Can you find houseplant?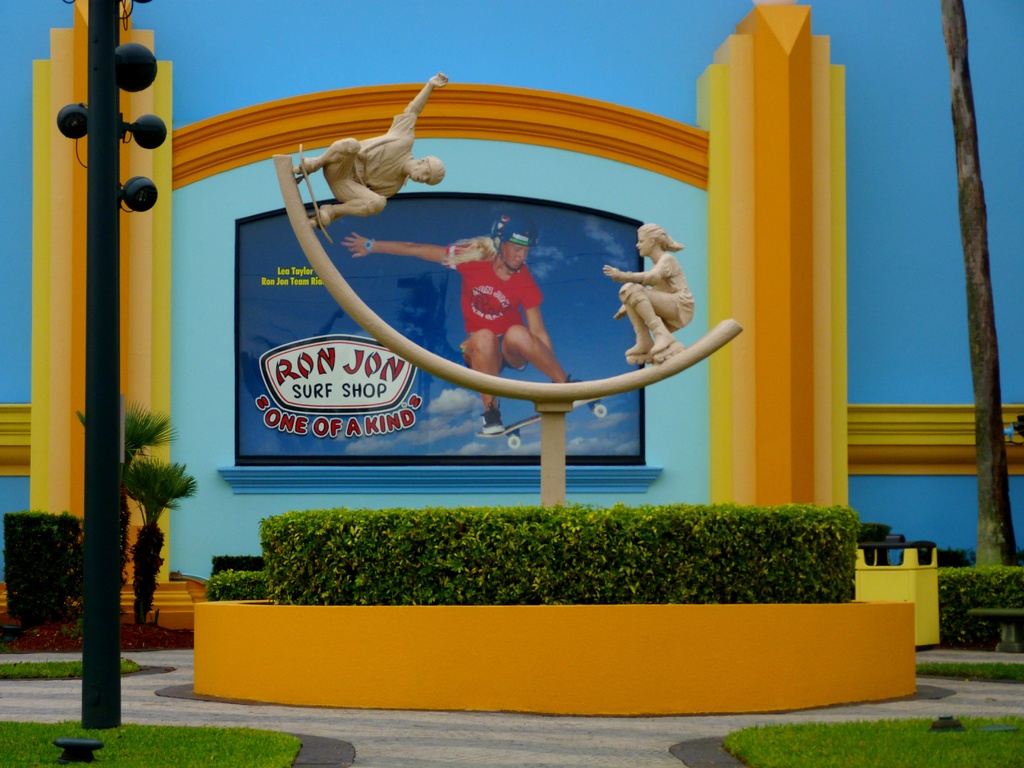
Yes, bounding box: [0,511,88,632].
